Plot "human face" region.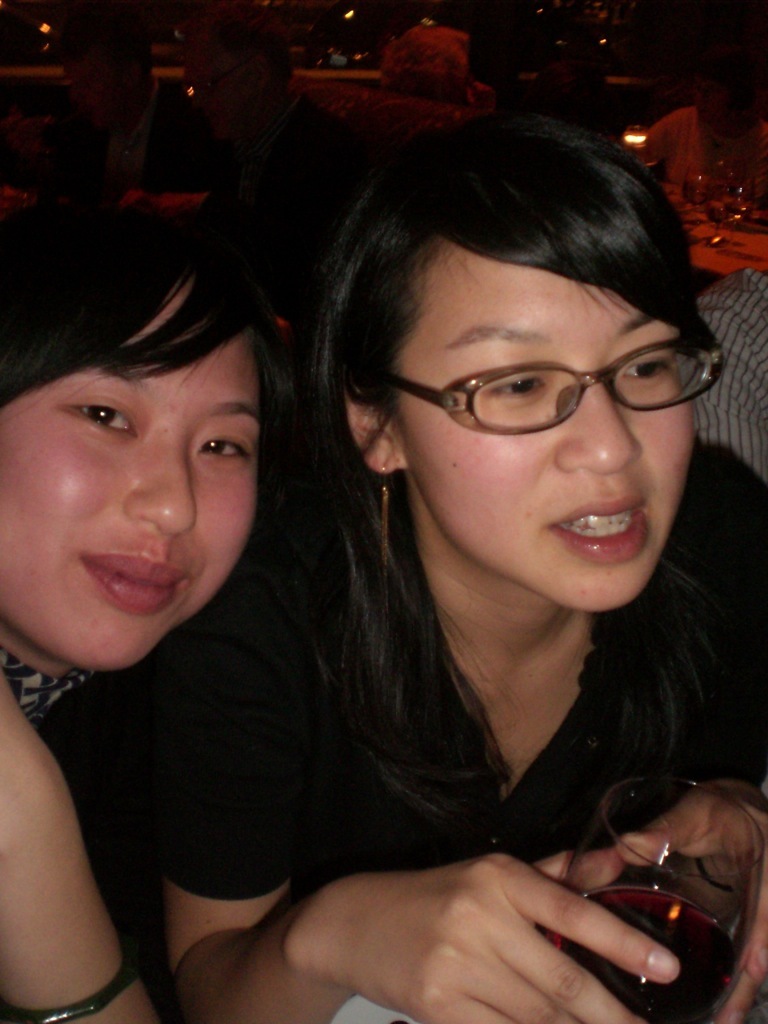
Plotted at select_region(418, 249, 689, 609).
